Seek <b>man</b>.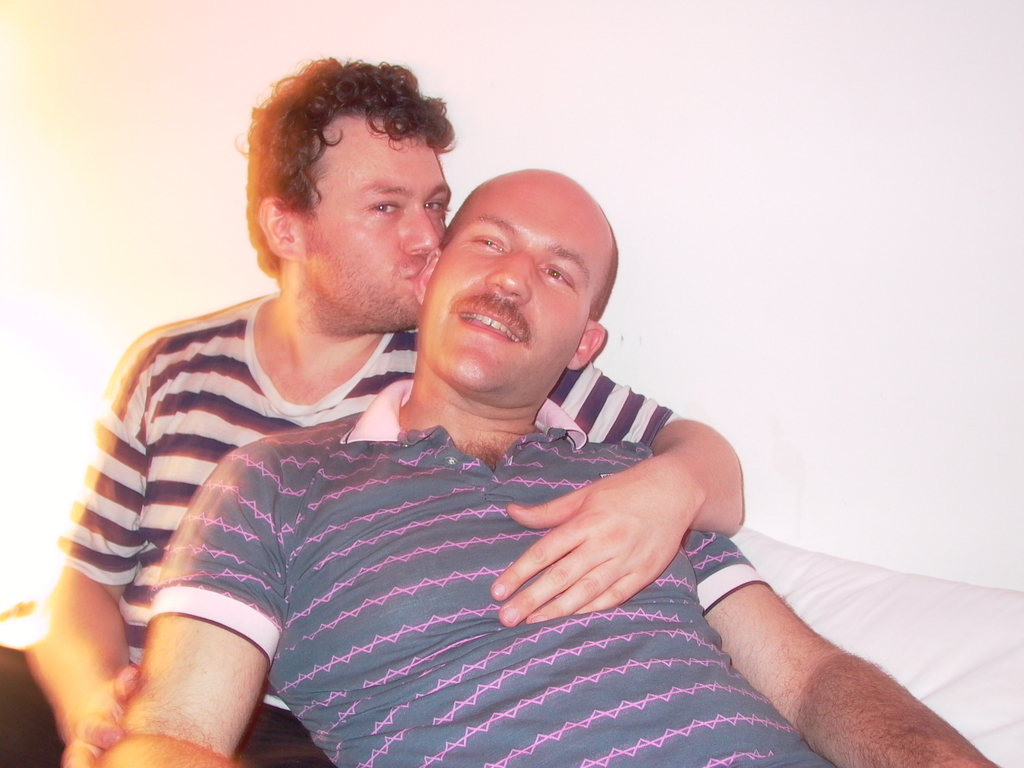
(0, 48, 745, 767).
